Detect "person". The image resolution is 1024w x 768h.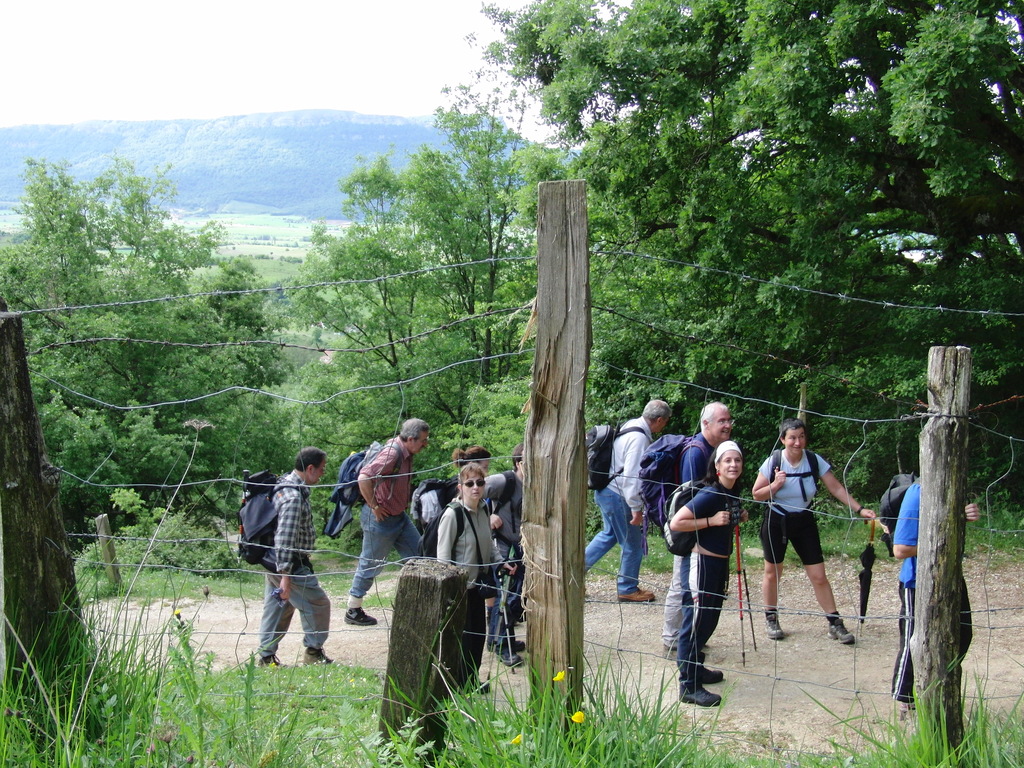
bbox(749, 418, 873, 645).
